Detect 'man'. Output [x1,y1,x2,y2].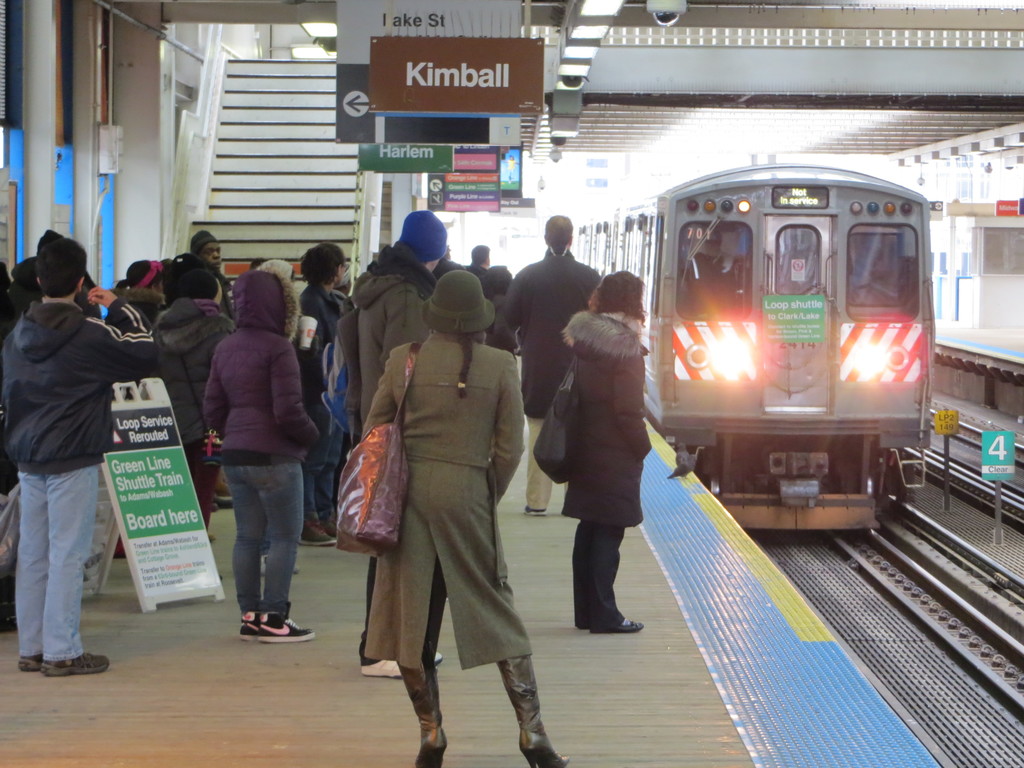
[495,214,602,515].
